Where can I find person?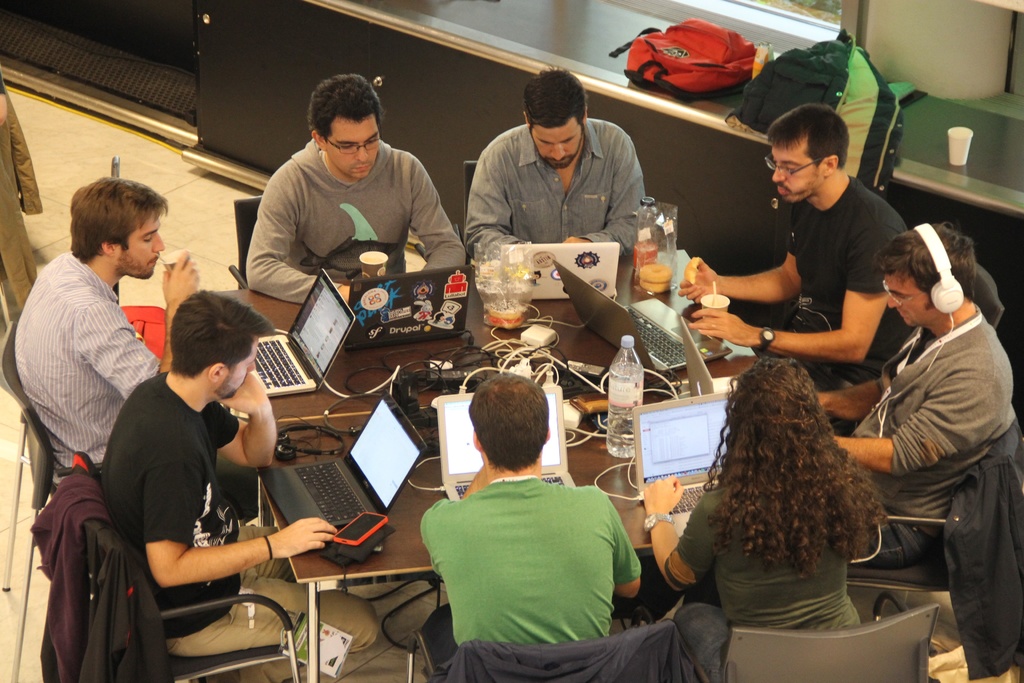
You can find it at Rect(678, 103, 918, 391).
